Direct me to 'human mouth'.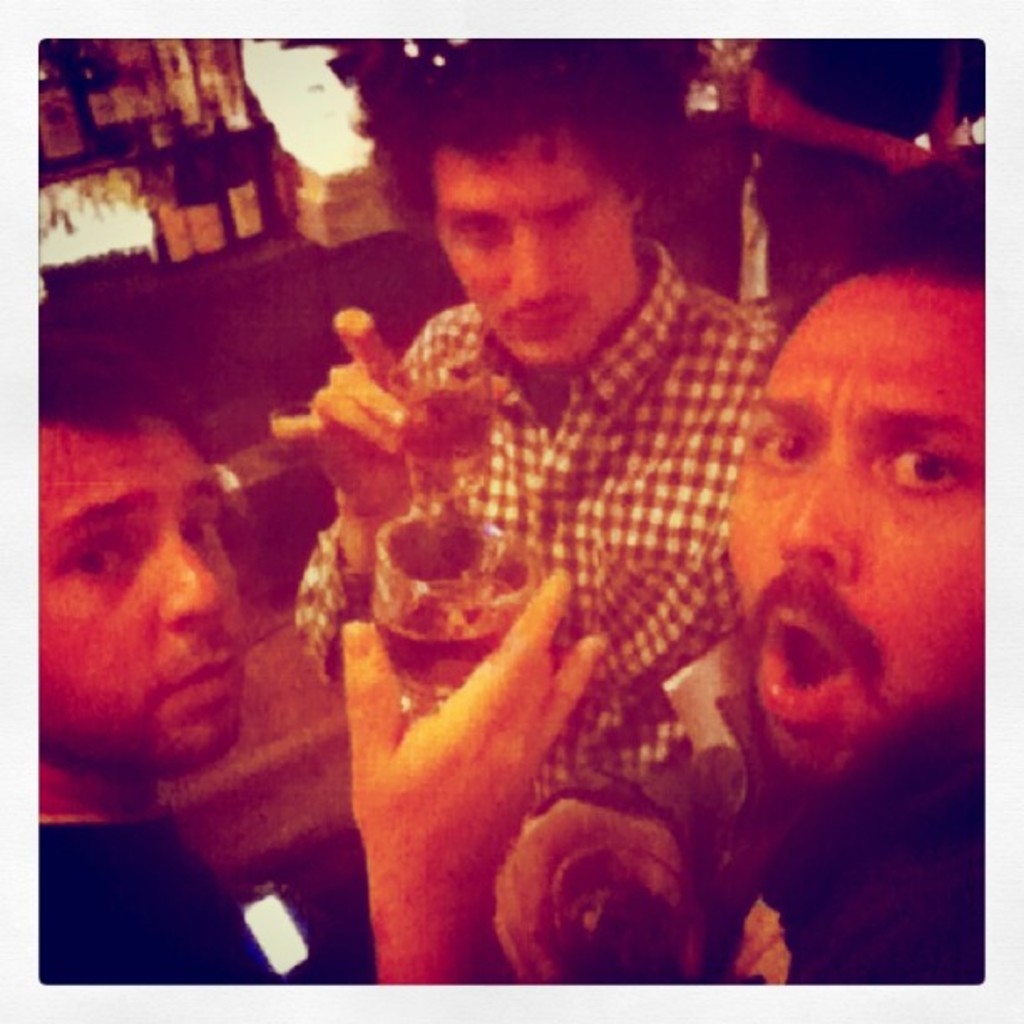
Direction: <region>748, 609, 853, 713</region>.
